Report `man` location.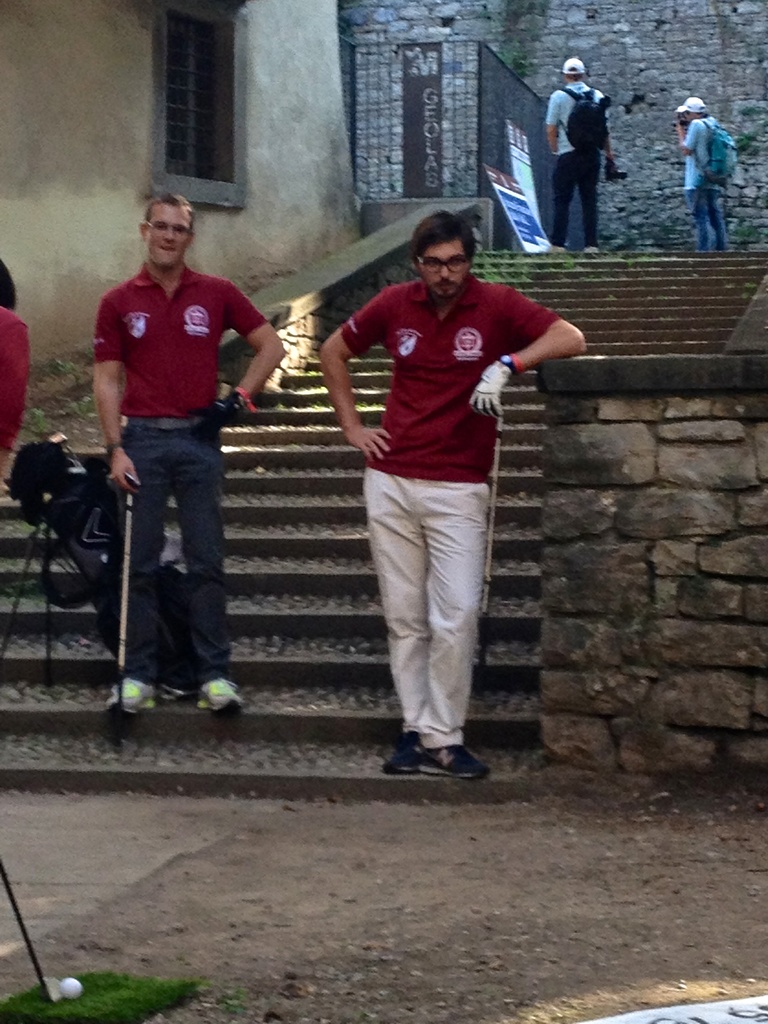
Report: bbox=(92, 188, 279, 715).
